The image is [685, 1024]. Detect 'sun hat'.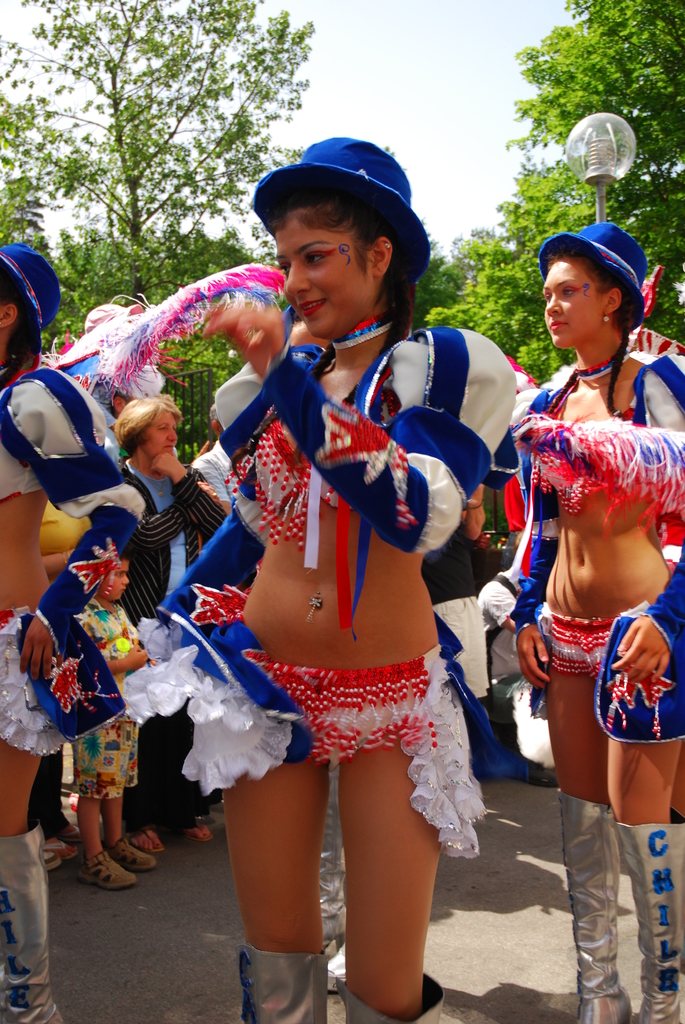
Detection: {"x1": 531, "y1": 216, "x2": 646, "y2": 331}.
